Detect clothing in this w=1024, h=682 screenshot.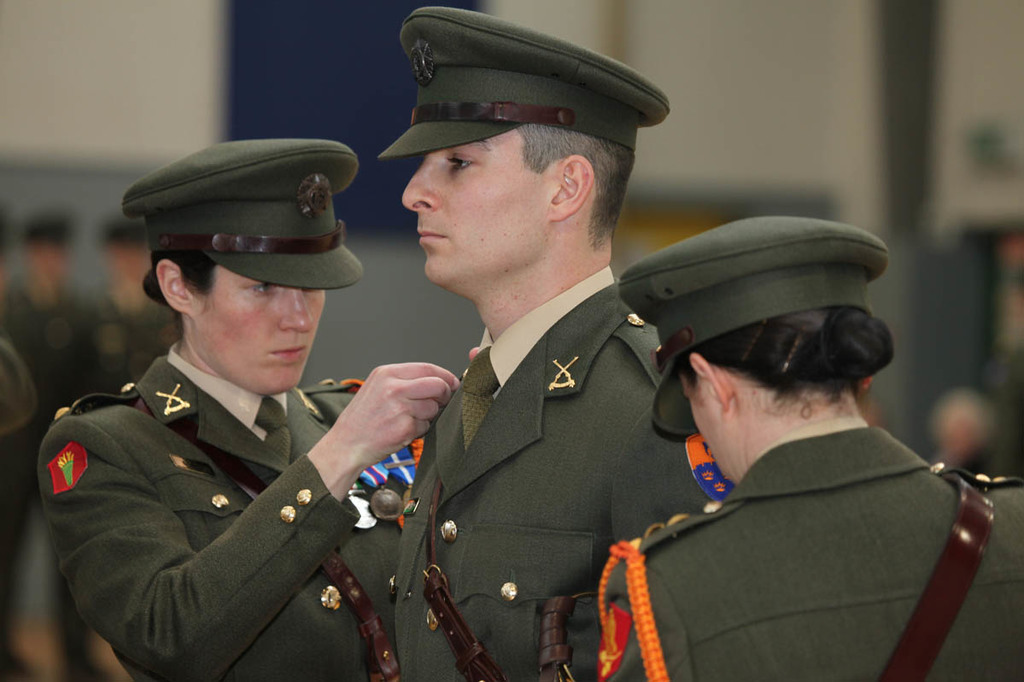
Detection: 27,298,436,678.
